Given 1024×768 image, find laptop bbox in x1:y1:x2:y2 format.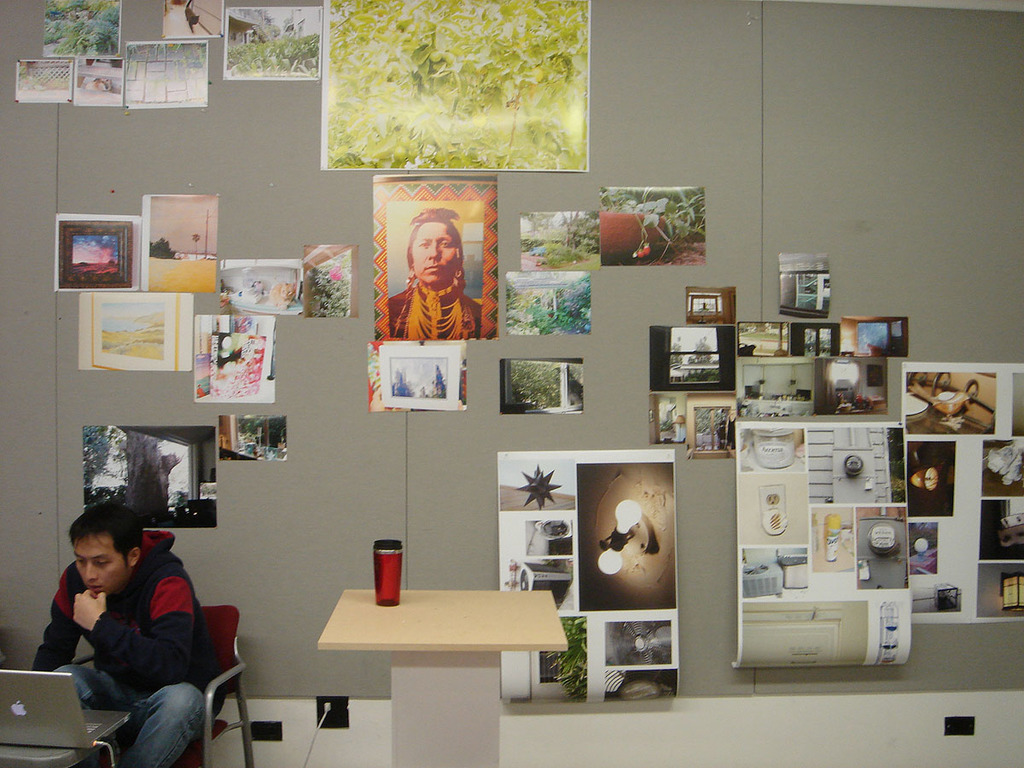
0:666:127:748.
